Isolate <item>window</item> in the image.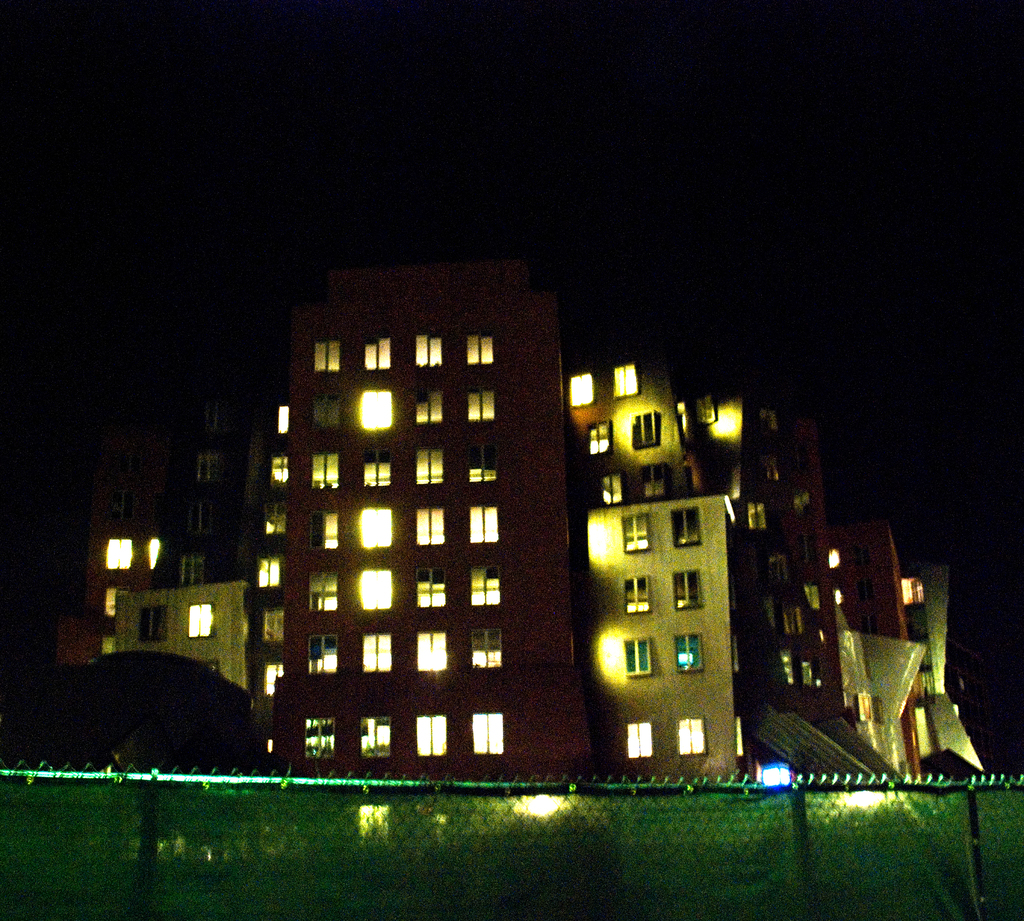
Isolated region: {"x1": 470, "y1": 507, "x2": 500, "y2": 540}.
